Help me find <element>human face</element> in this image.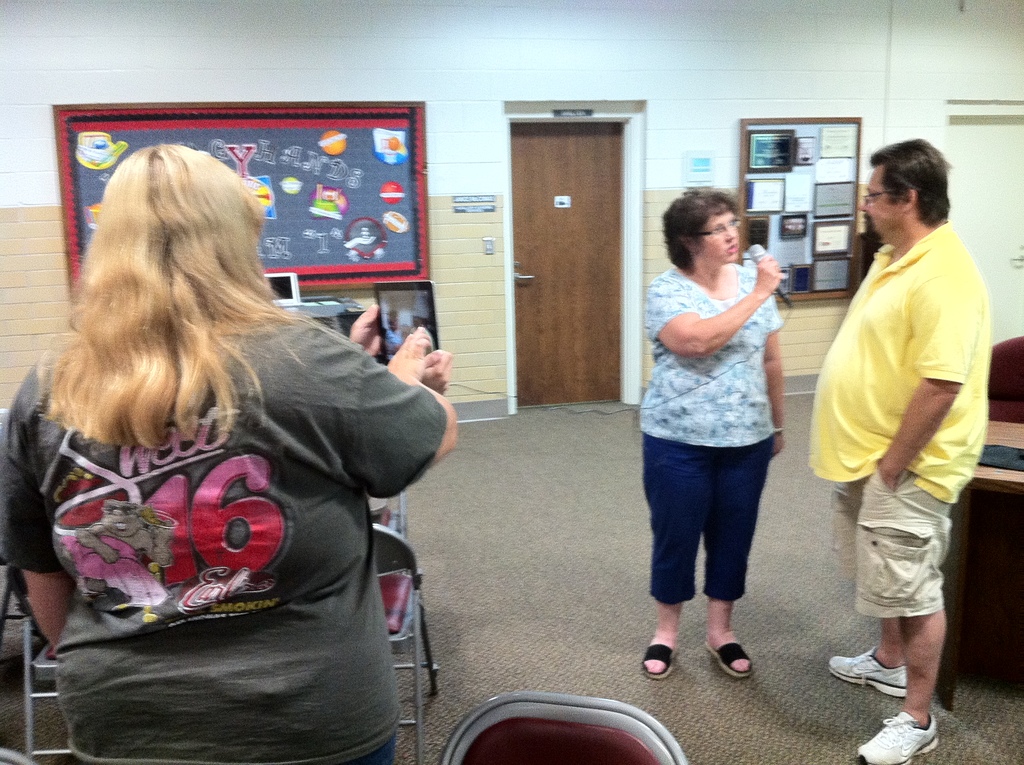
Found it: region(698, 207, 740, 261).
